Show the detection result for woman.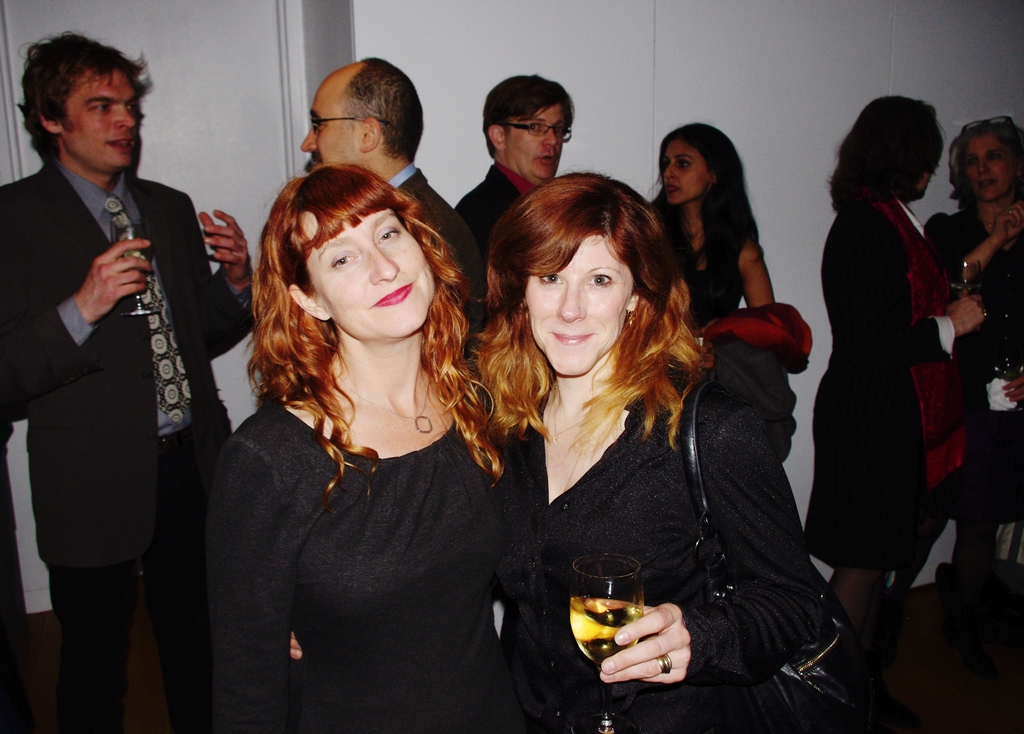
BBox(474, 167, 828, 730).
